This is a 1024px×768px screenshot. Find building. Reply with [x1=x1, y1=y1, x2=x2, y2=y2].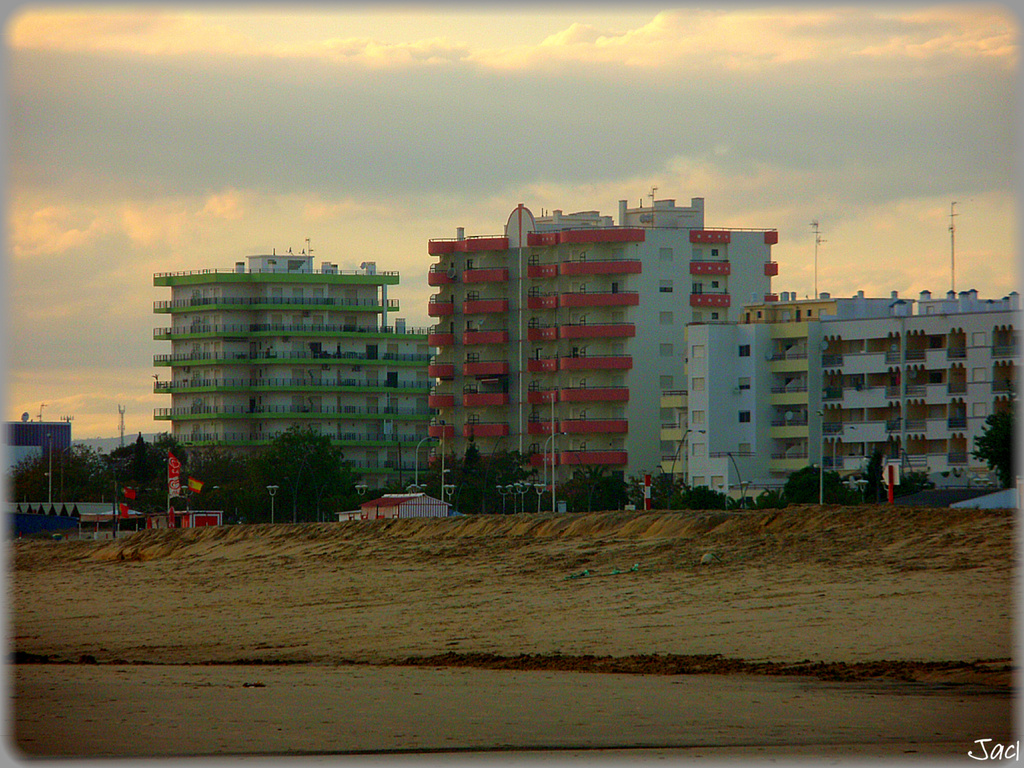
[x1=0, y1=415, x2=76, y2=496].
